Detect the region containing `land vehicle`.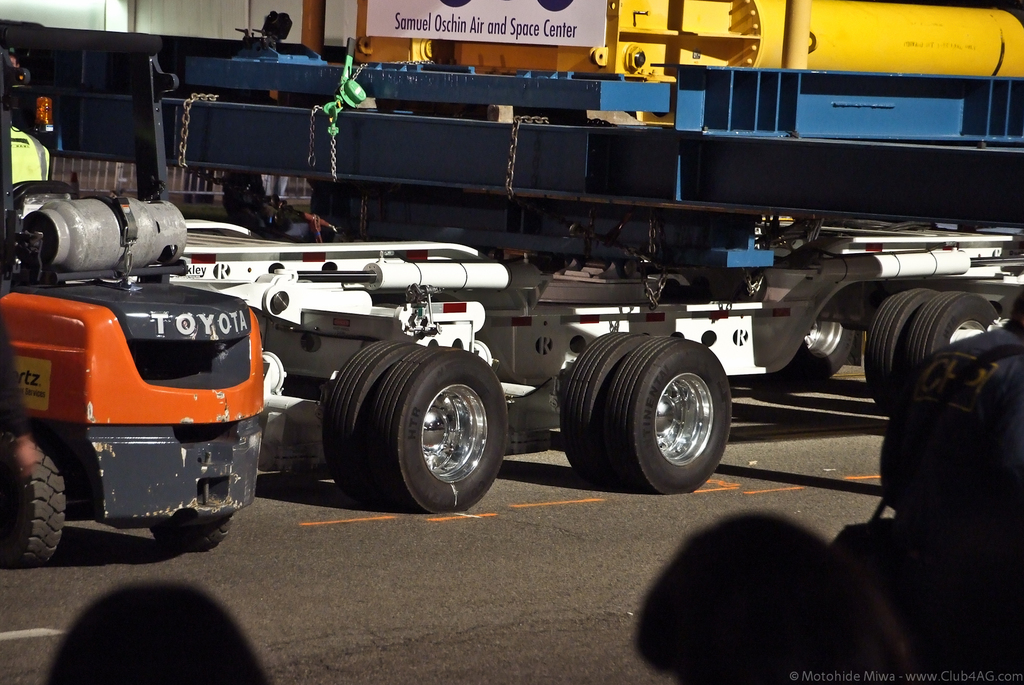
0:124:271:570.
